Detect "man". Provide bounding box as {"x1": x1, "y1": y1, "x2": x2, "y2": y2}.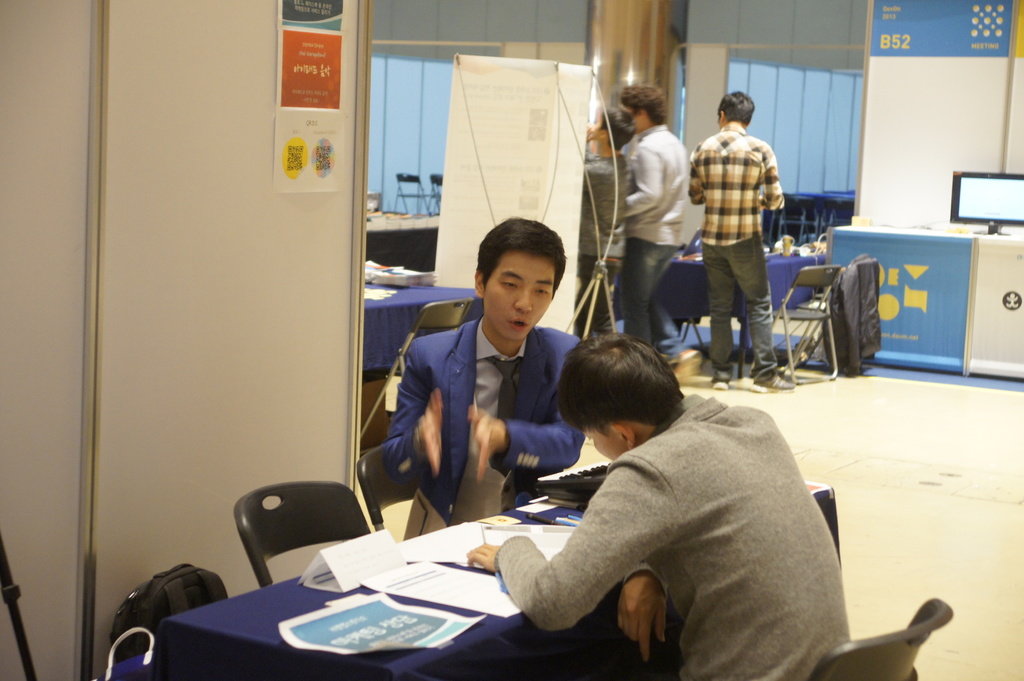
{"x1": 689, "y1": 92, "x2": 790, "y2": 386}.
